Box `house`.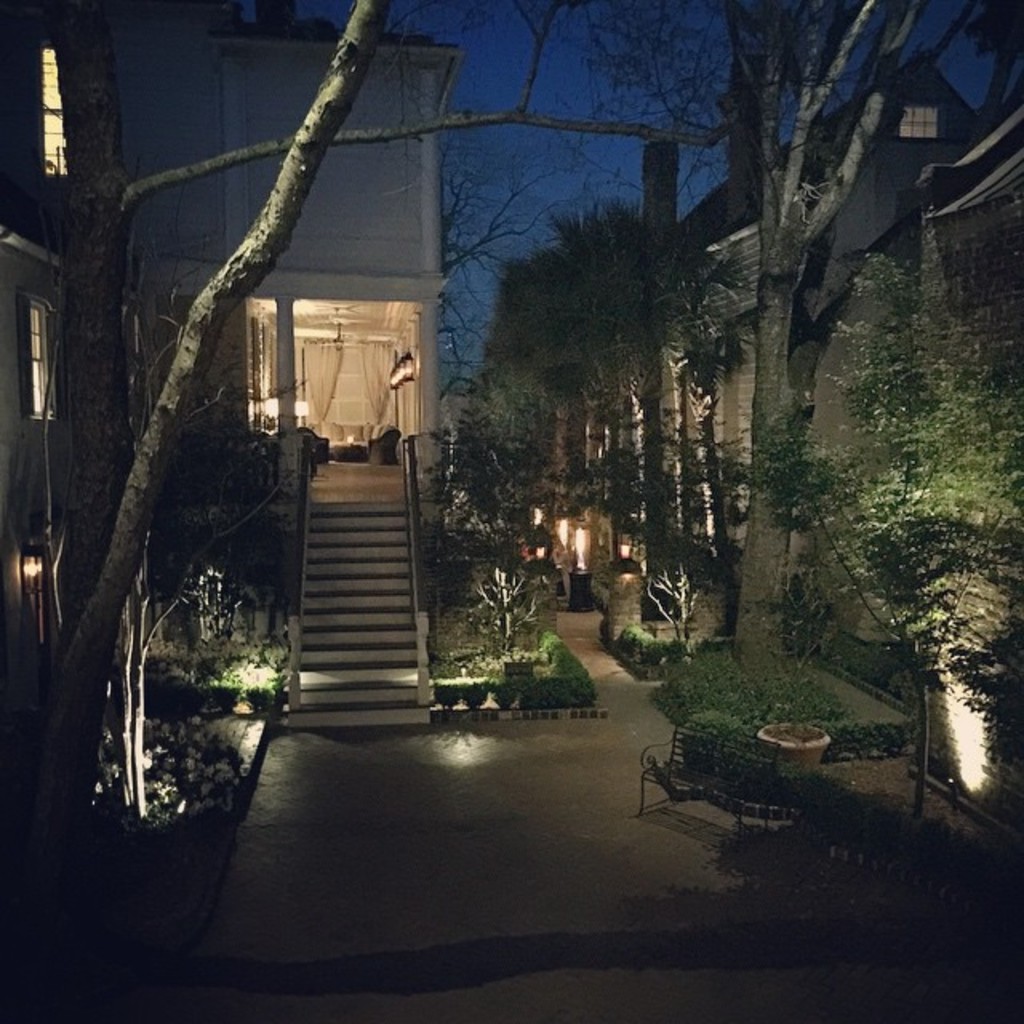
box(0, 0, 461, 725).
